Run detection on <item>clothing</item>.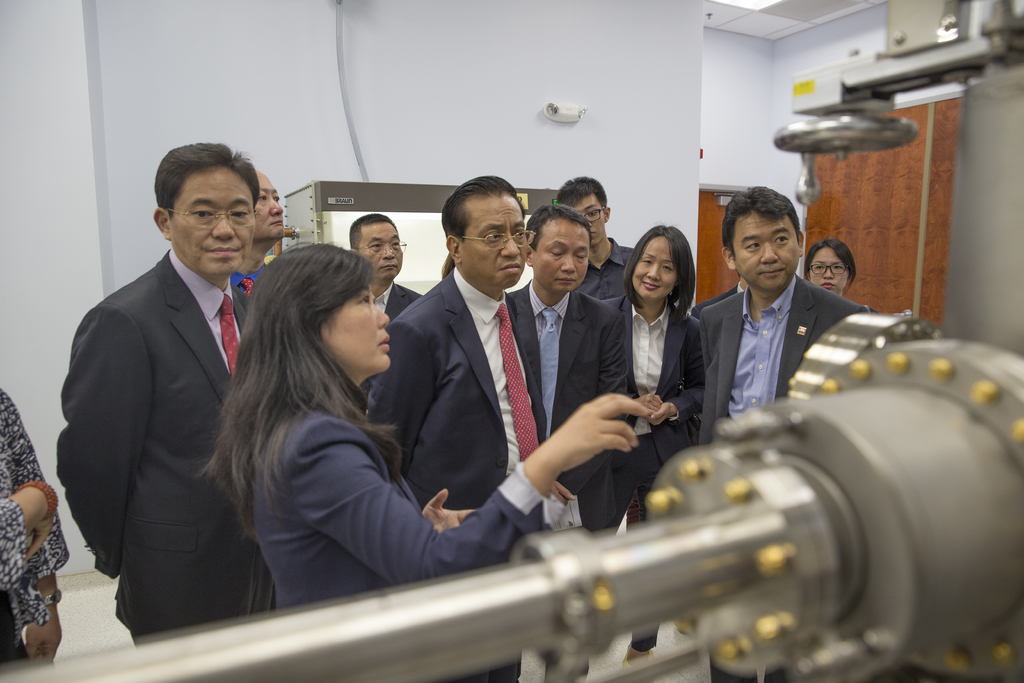
Result: box(247, 389, 540, 682).
